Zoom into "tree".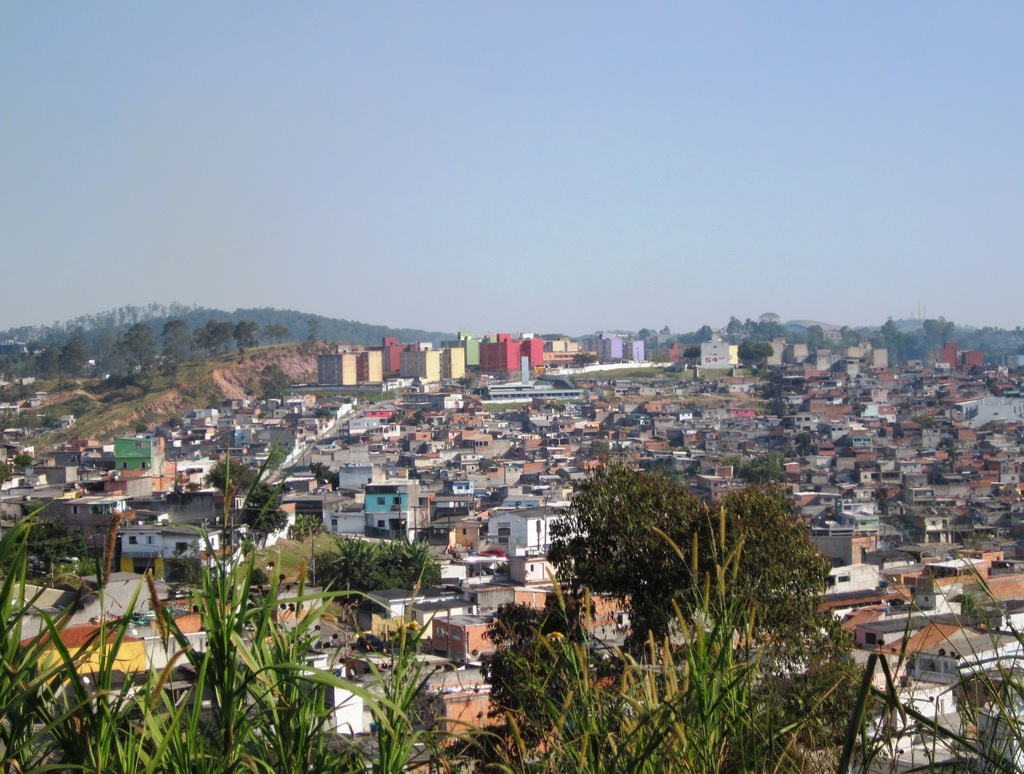
Zoom target: locate(308, 539, 458, 629).
